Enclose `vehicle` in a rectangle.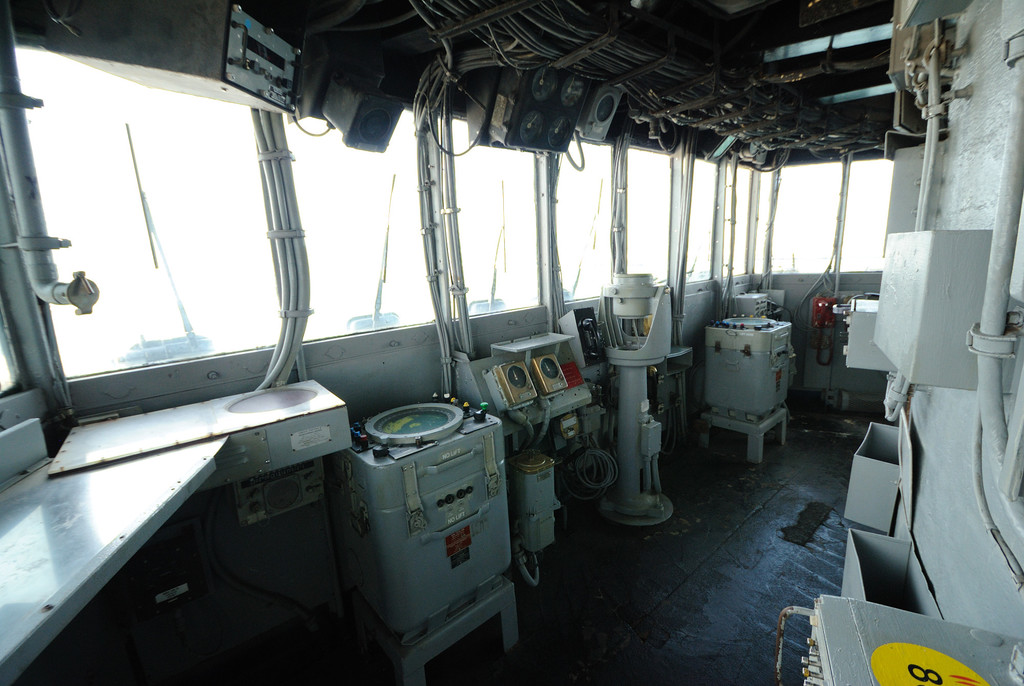
crop(0, 0, 1023, 685).
